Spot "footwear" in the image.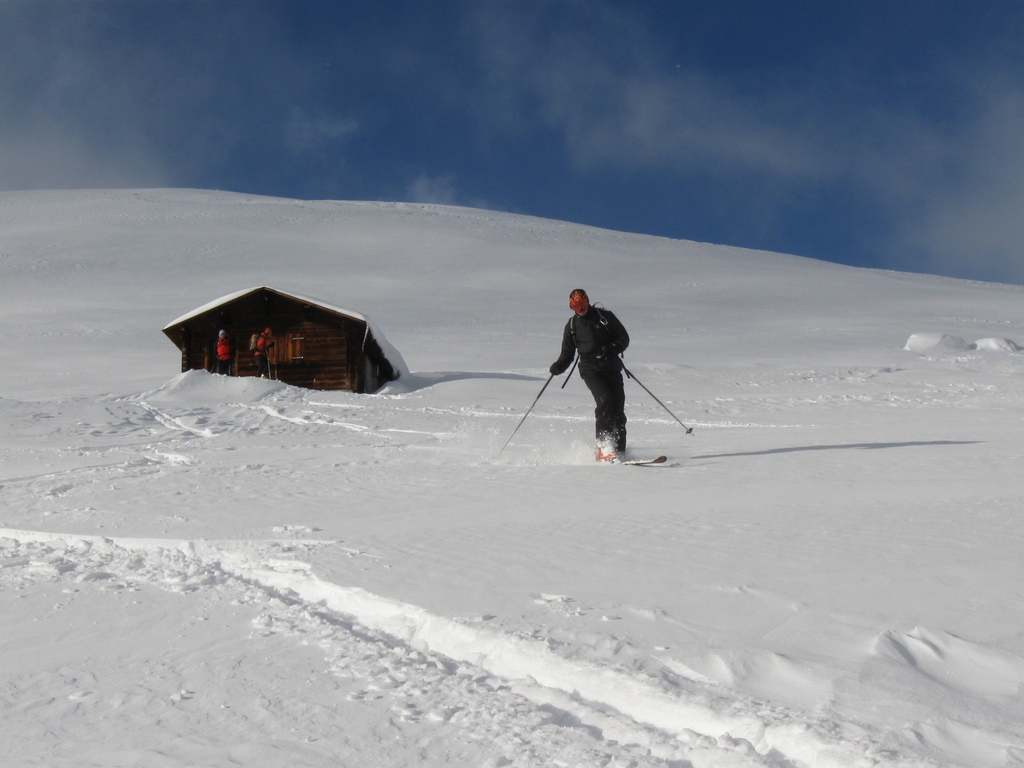
"footwear" found at l=596, t=438, r=621, b=461.
